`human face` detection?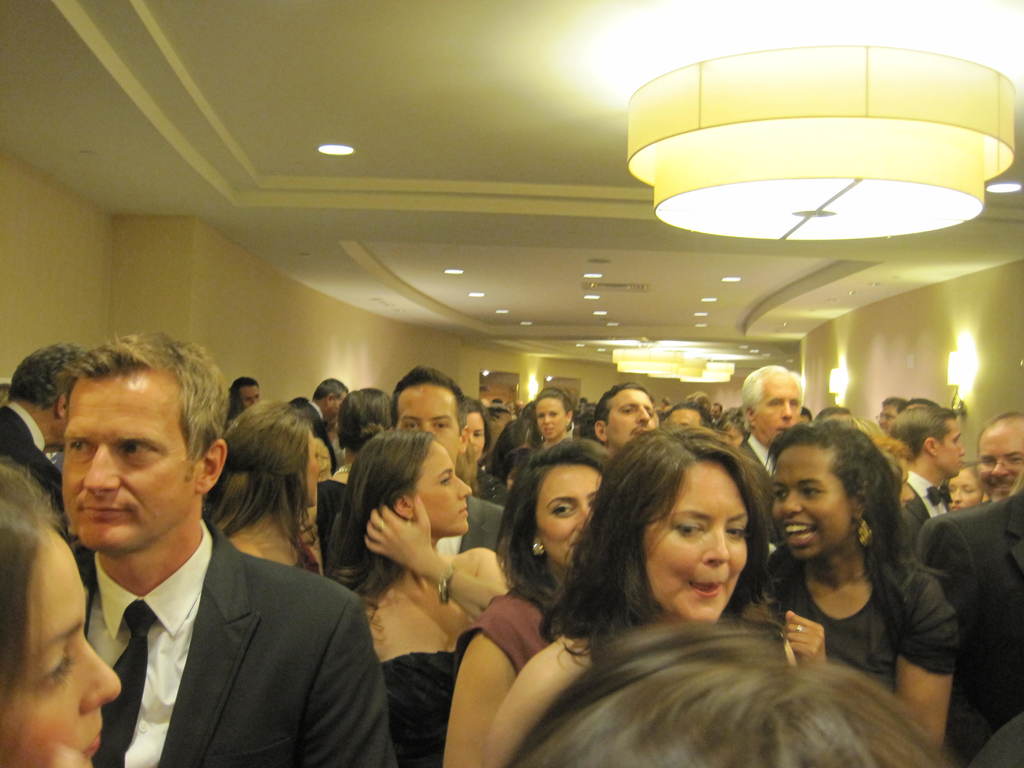
[x1=536, y1=460, x2=603, y2=561]
